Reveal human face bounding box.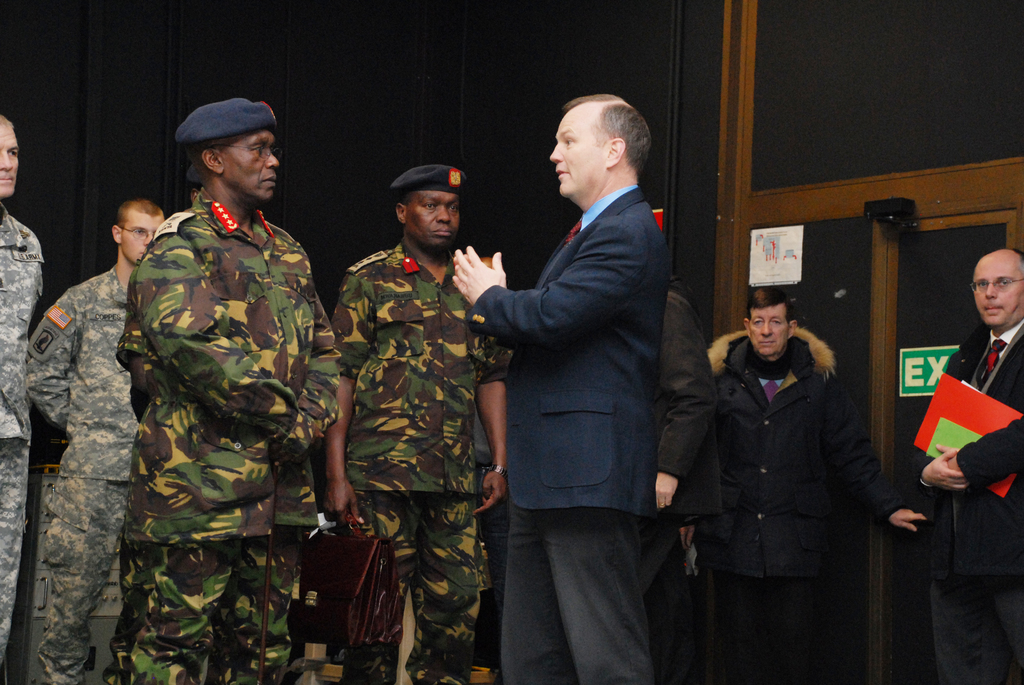
Revealed: bbox=(124, 216, 166, 265).
